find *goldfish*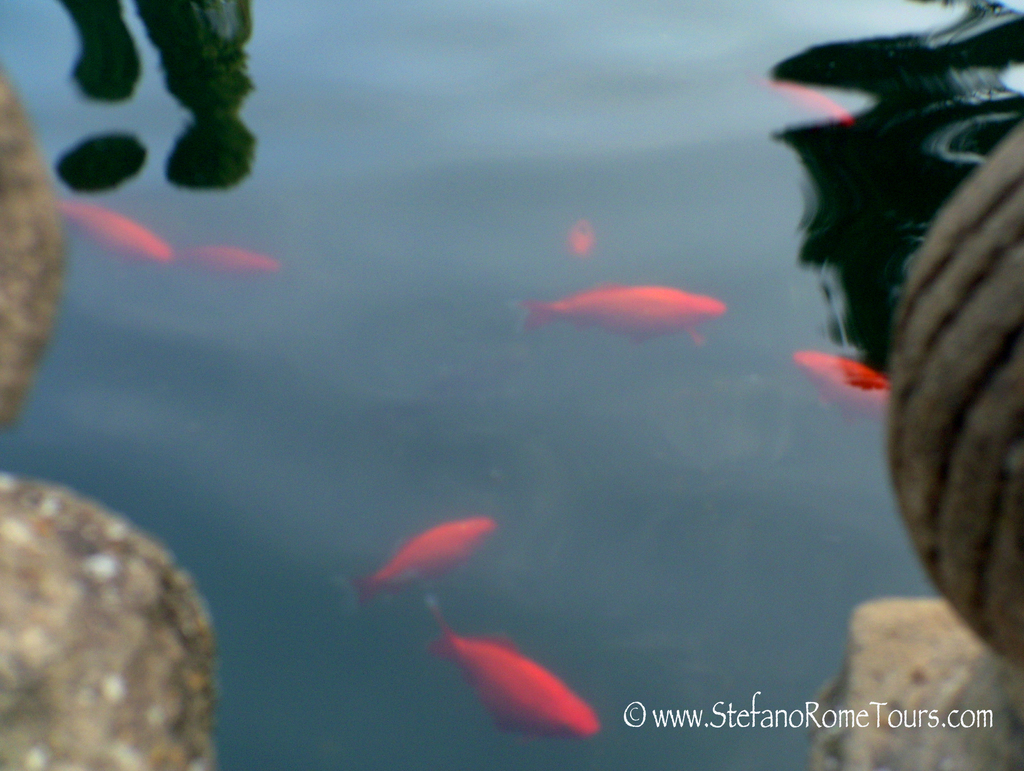
left=568, top=220, right=594, bottom=258
